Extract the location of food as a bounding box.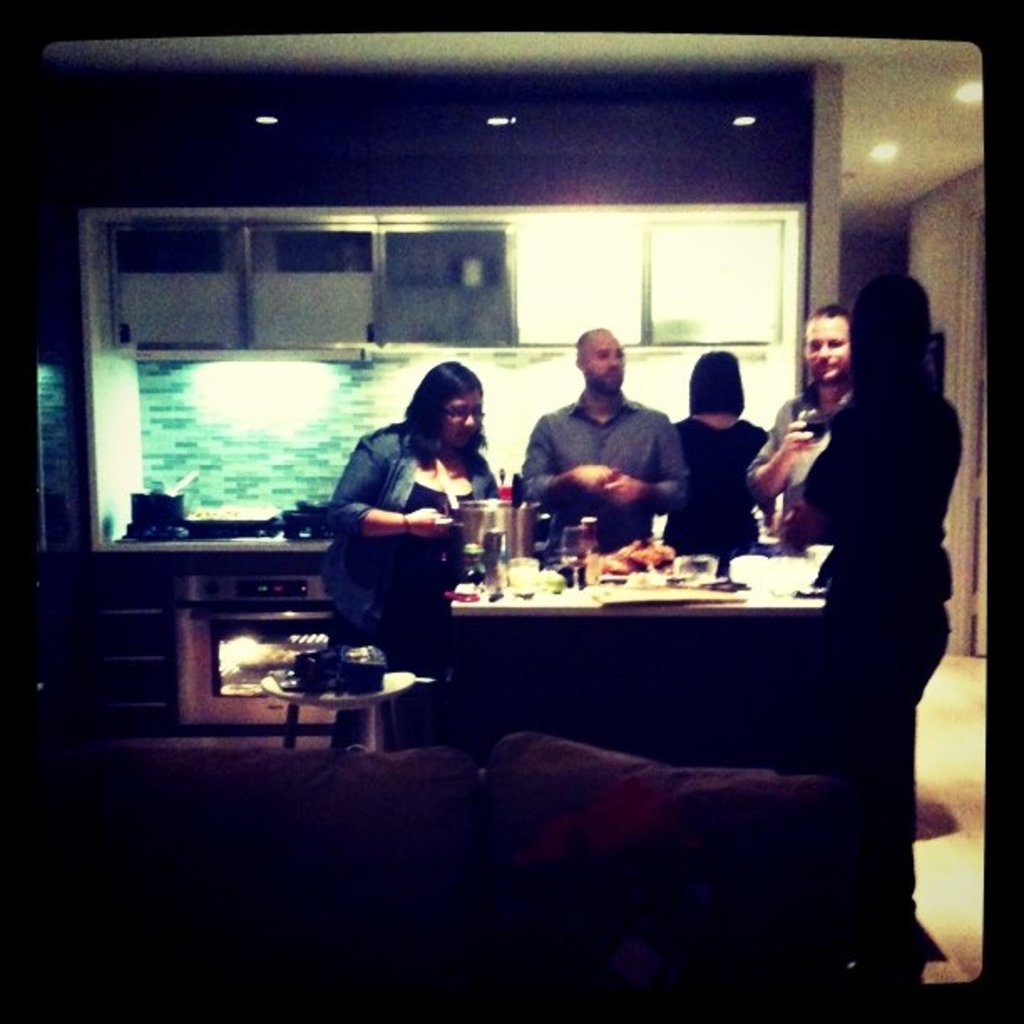
(x1=606, y1=535, x2=653, y2=569).
